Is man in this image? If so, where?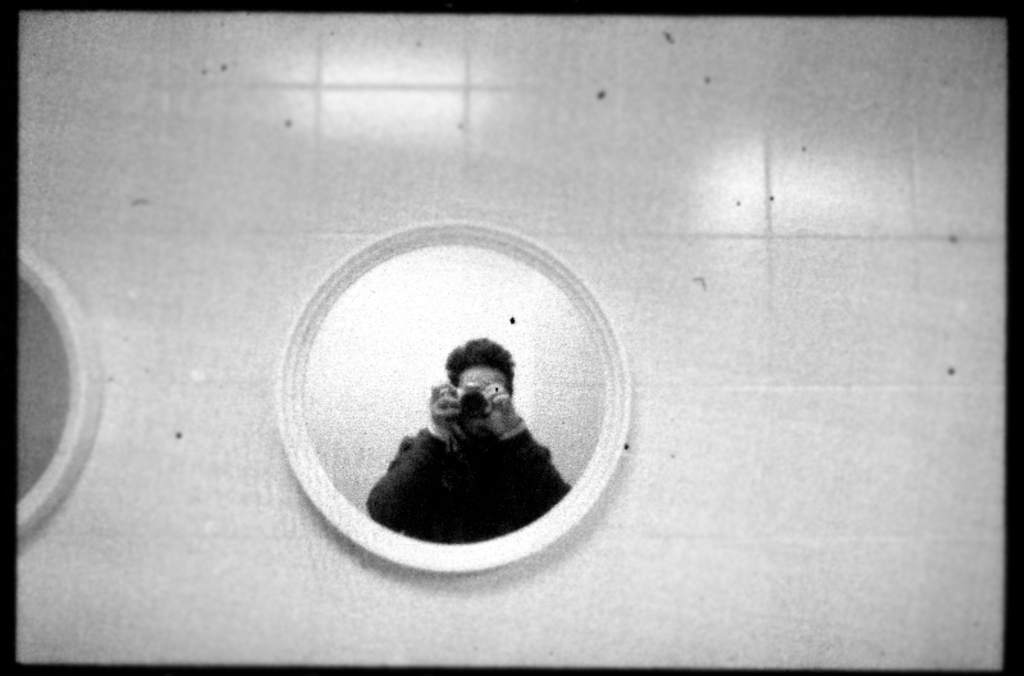
Yes, at select_region(356, 346, 576, 533).
